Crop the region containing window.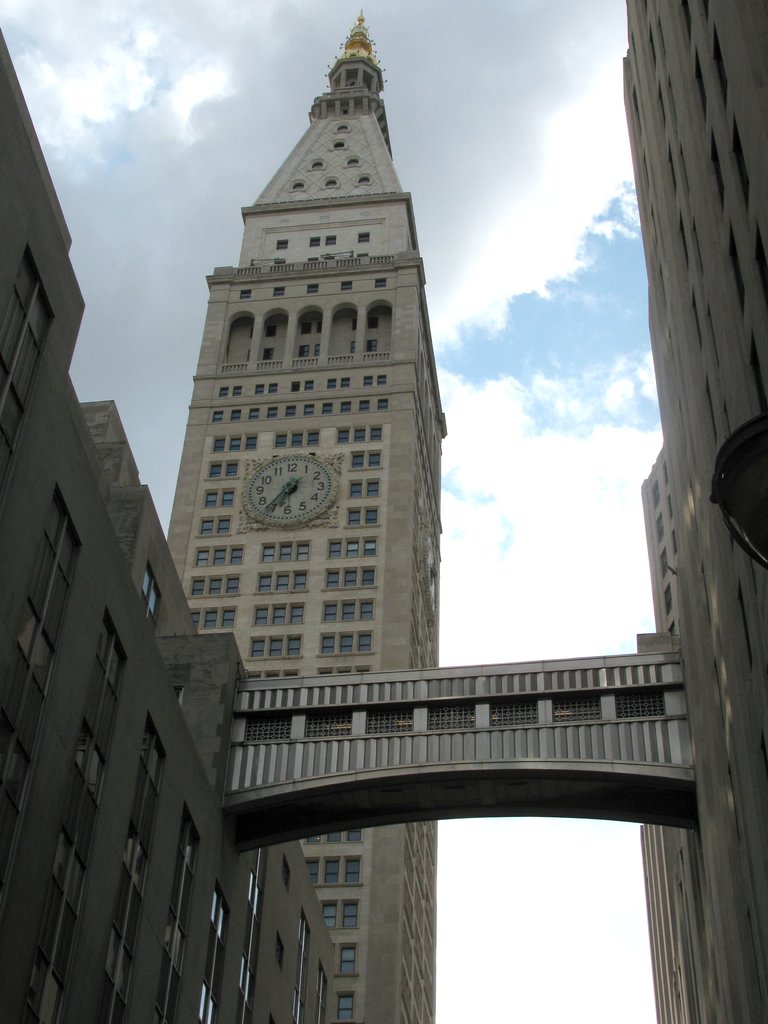
Crop region: x1=345 y1=479 x2=380 y2=497.
